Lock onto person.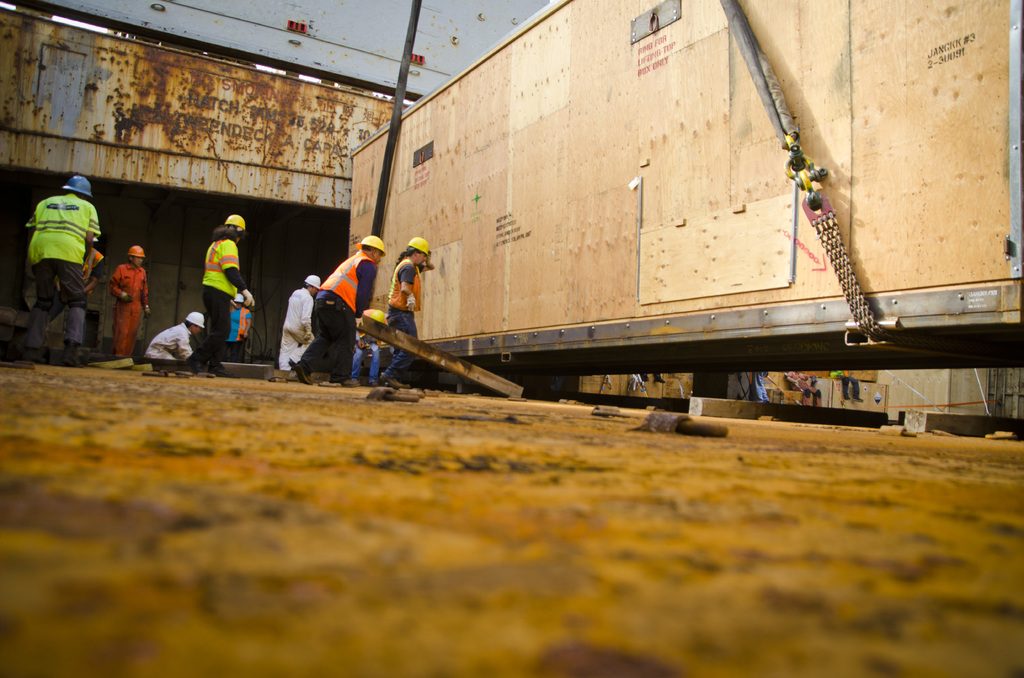
Locked: box(187, 213, 255, 375).
